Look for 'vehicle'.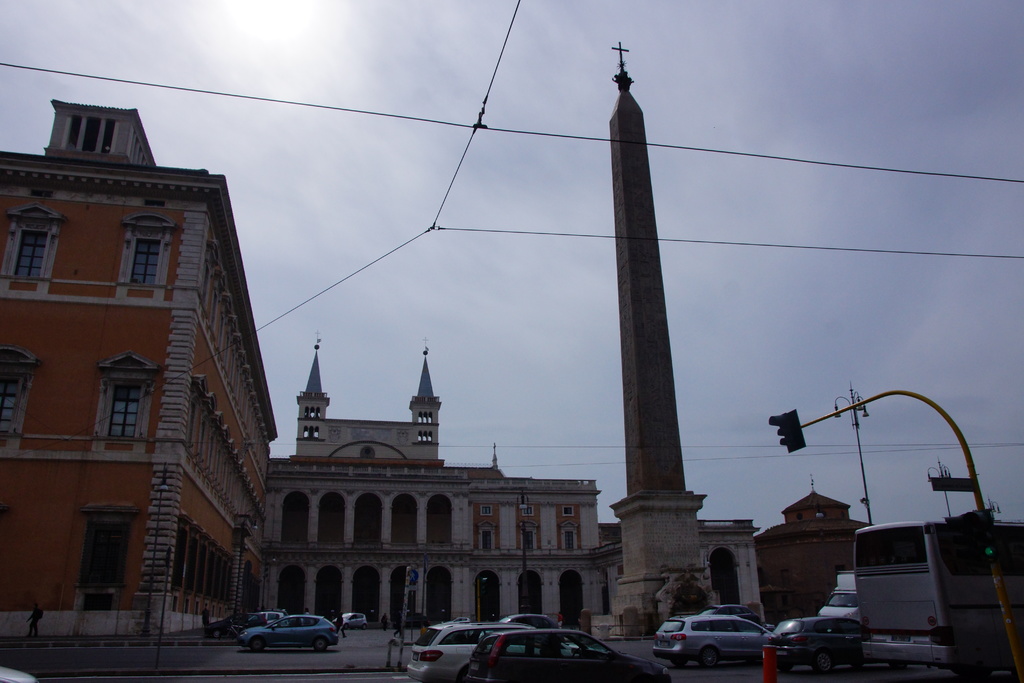
Found: 404/618/534/681.
